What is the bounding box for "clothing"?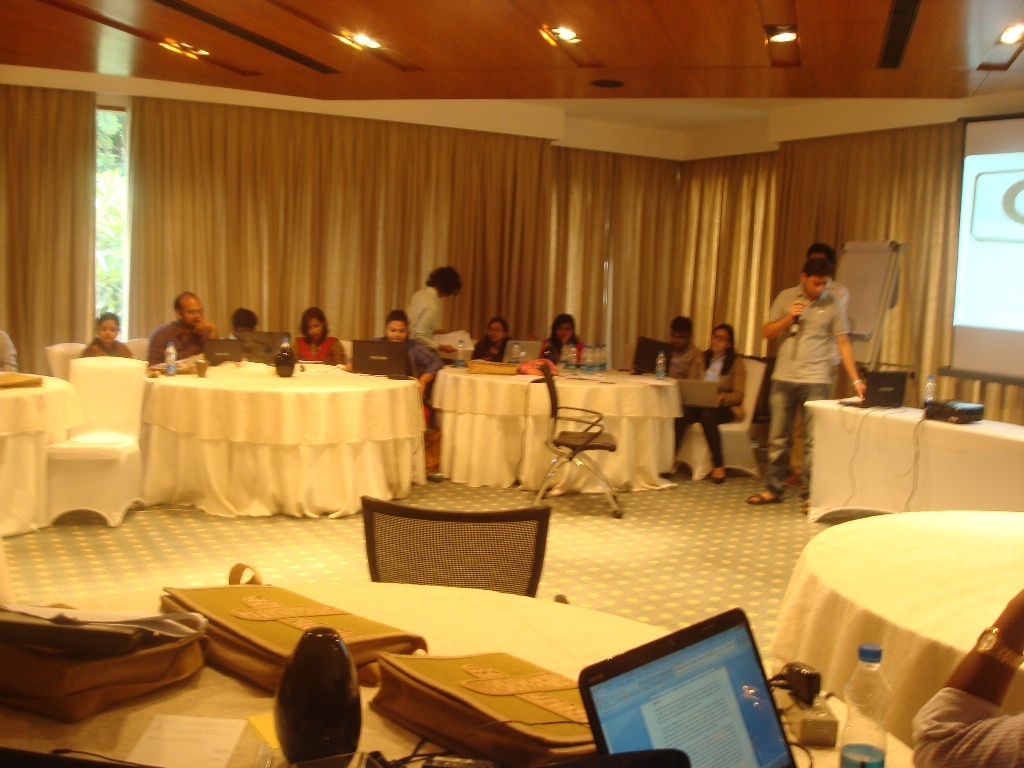
(left=536, top=337, right=600, bottom=364).
